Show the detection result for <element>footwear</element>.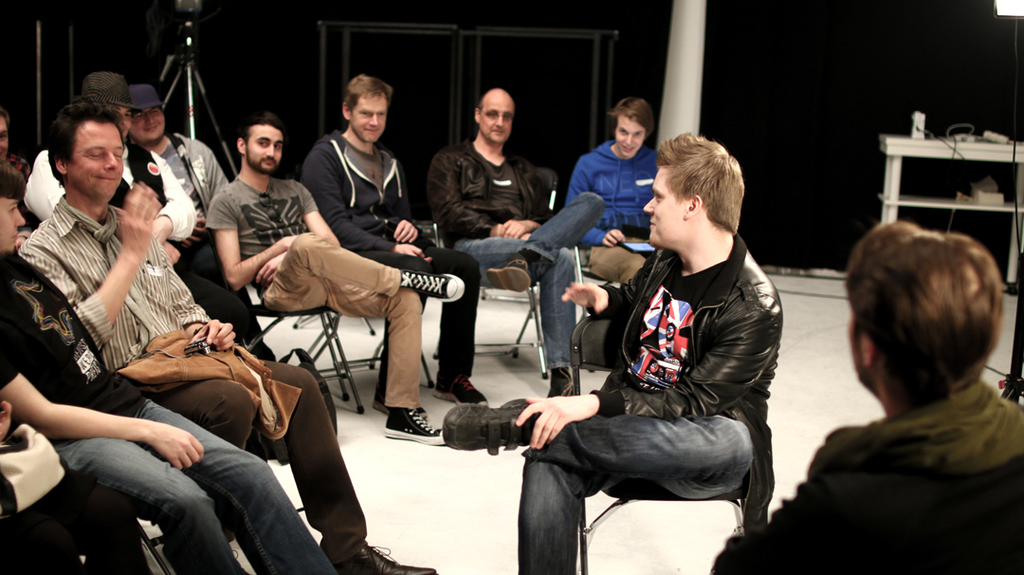
region(445, 401, 542, 456).
